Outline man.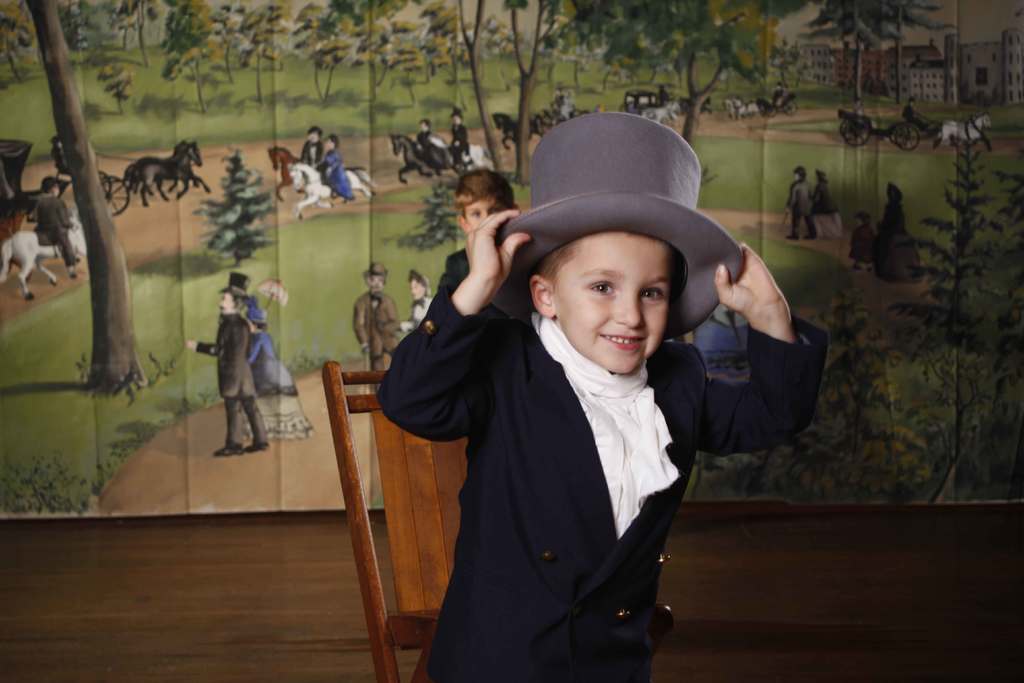
Outline: locate(550, 88, 564, 111).
